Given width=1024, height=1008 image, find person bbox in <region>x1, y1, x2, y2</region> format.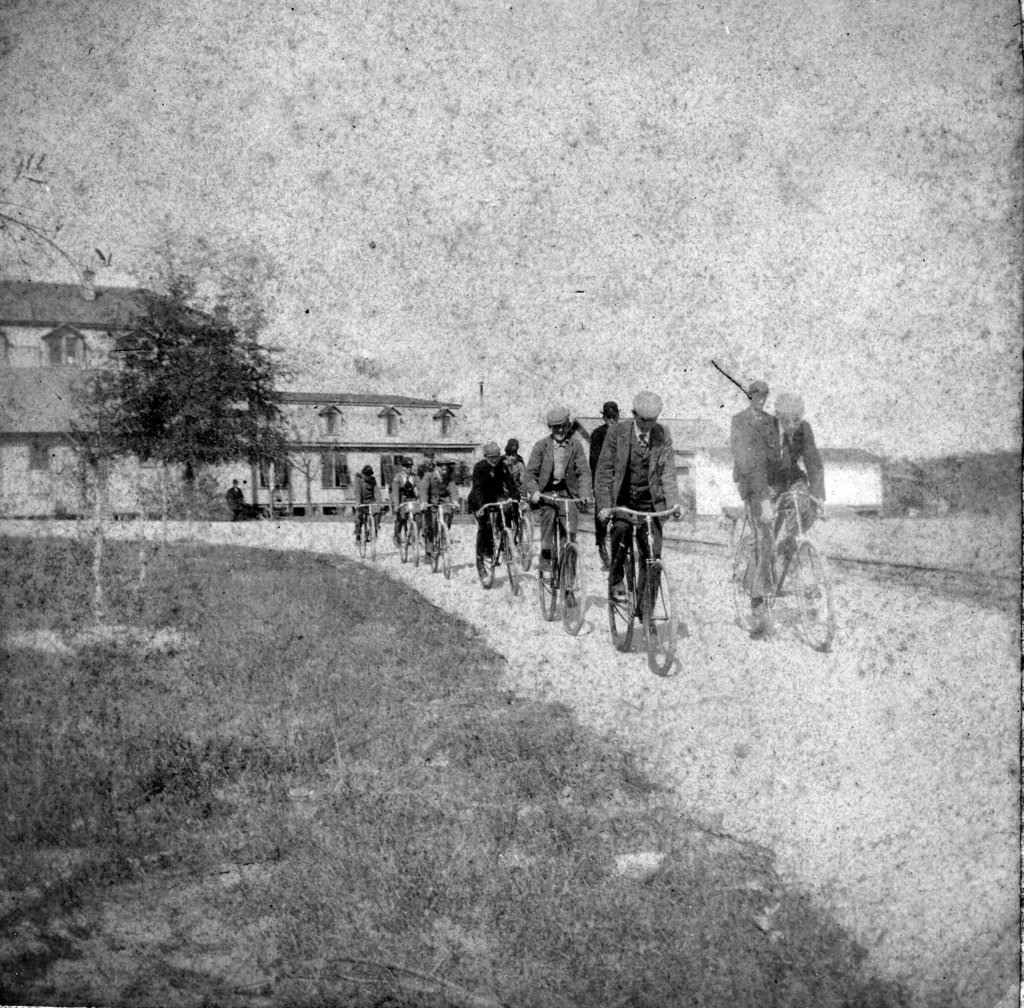
<region>222, 478, 243, 521</region>.
